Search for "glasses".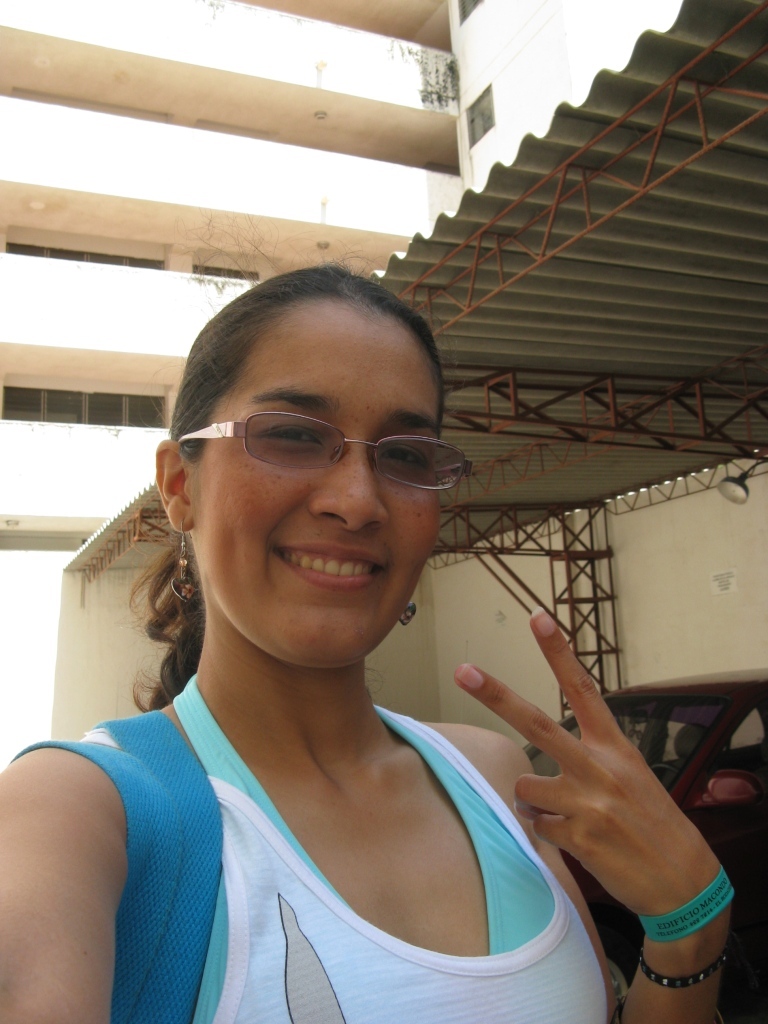
Found at (x1=179, y1=398, x2=471, y2=490).
